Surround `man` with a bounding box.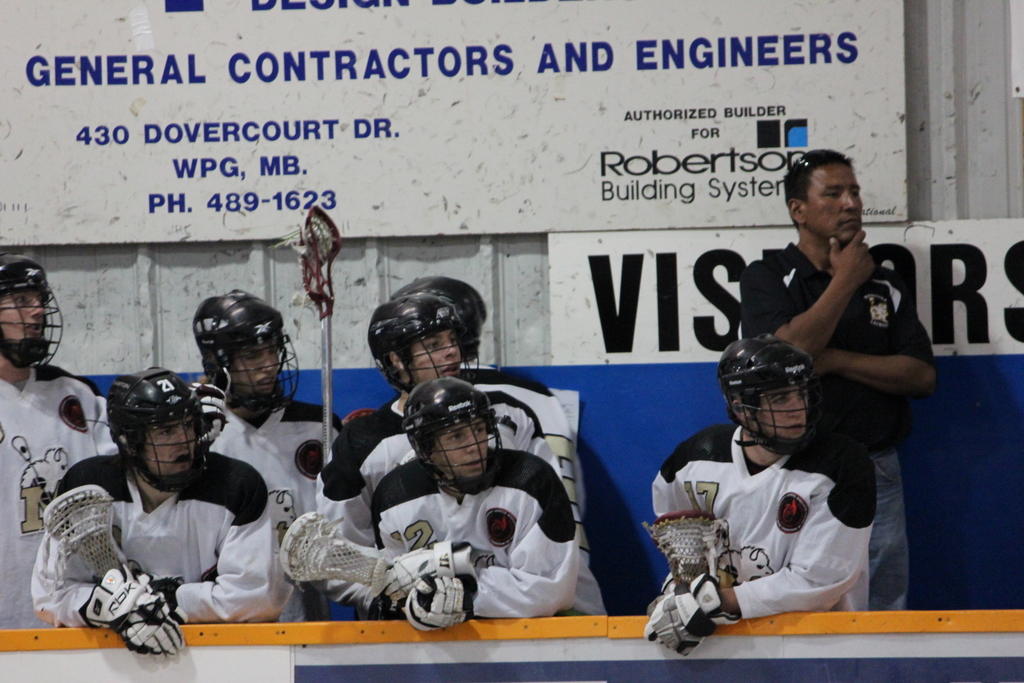
detection(388, 277, 590, 509).
